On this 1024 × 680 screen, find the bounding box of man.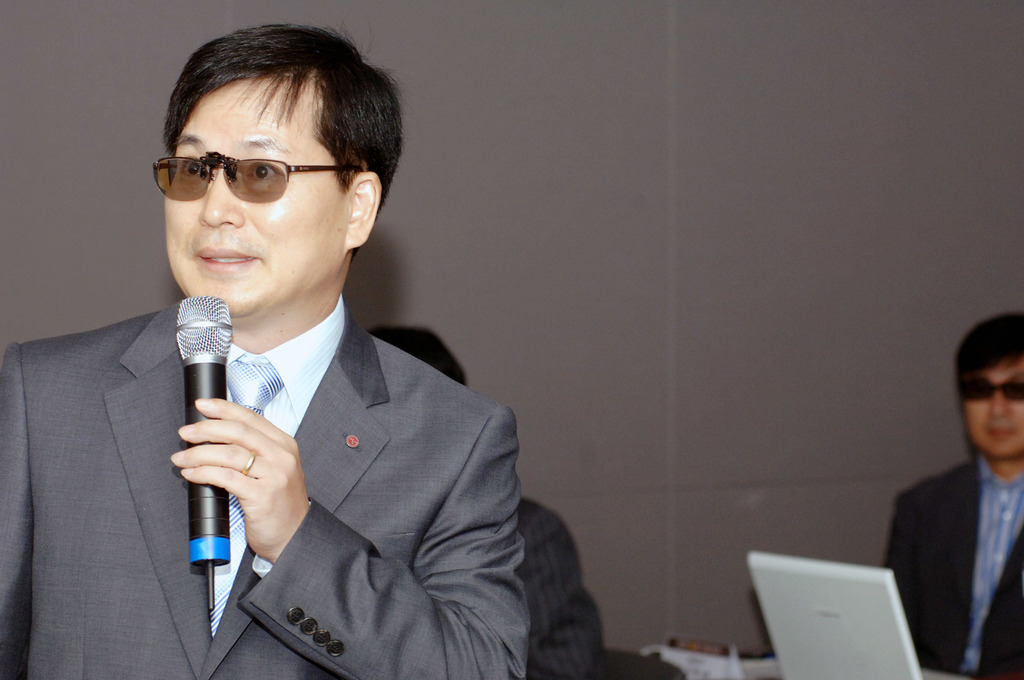
Bounding box: x1=0 y1=22 x2=526 y2=678.
